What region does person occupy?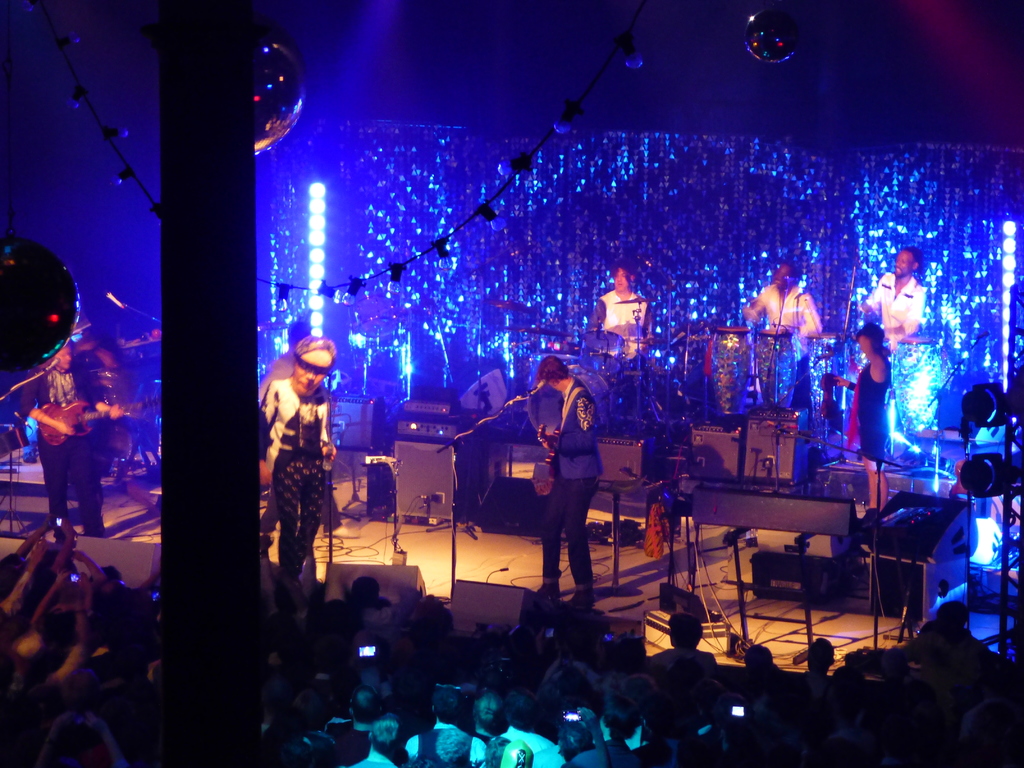
bbox=[76, 331, 133, 440].
